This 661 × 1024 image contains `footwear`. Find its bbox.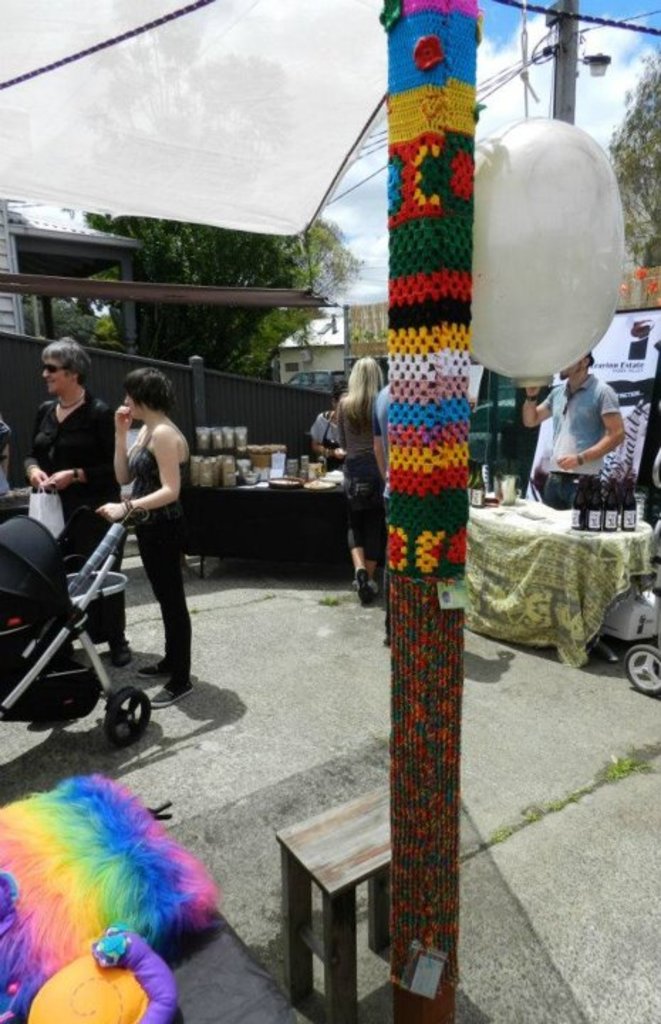
box=[146, 678, 192, 708].
